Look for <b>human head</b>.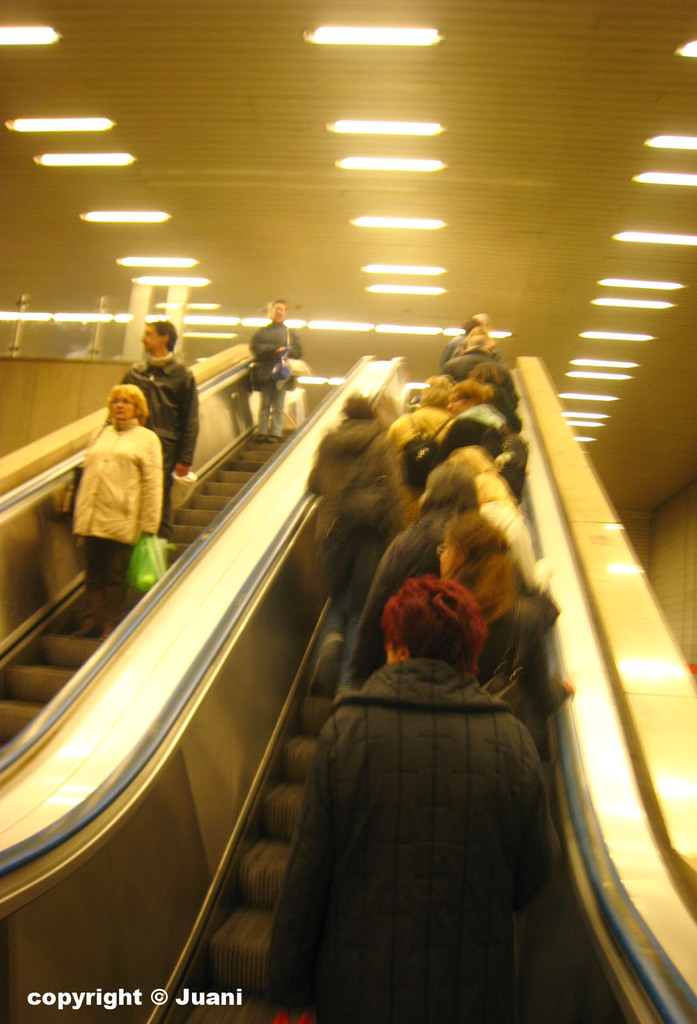
Found: <bbox>264, 296, 287, 326</bbox>.
